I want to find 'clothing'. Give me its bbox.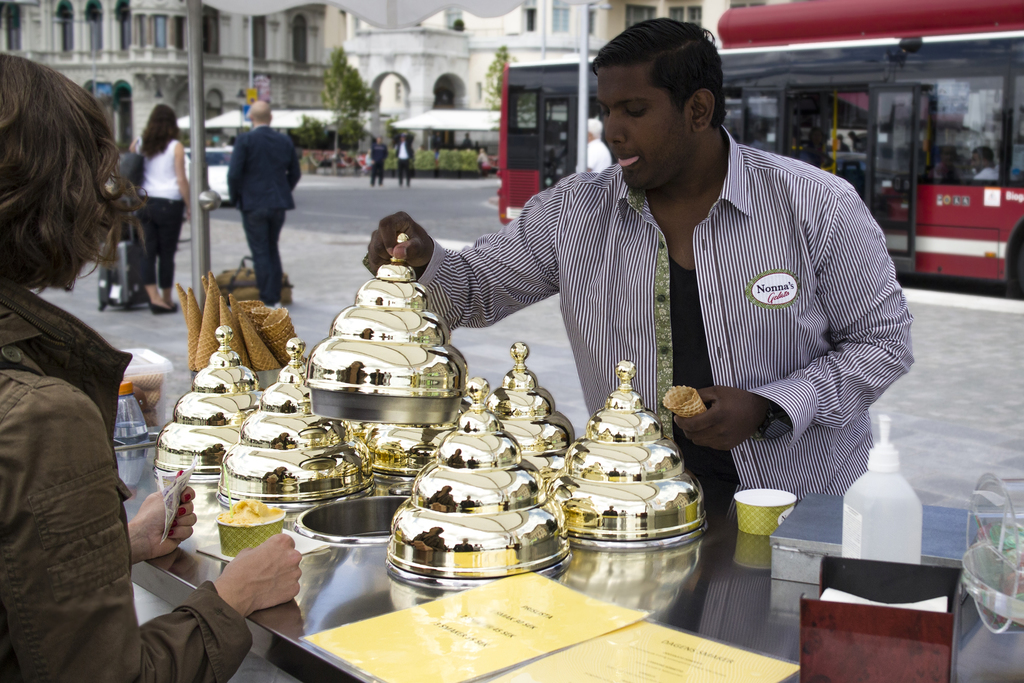
{"x1": 393, "y1": 137, "x2": 417, "y2": 178}.
